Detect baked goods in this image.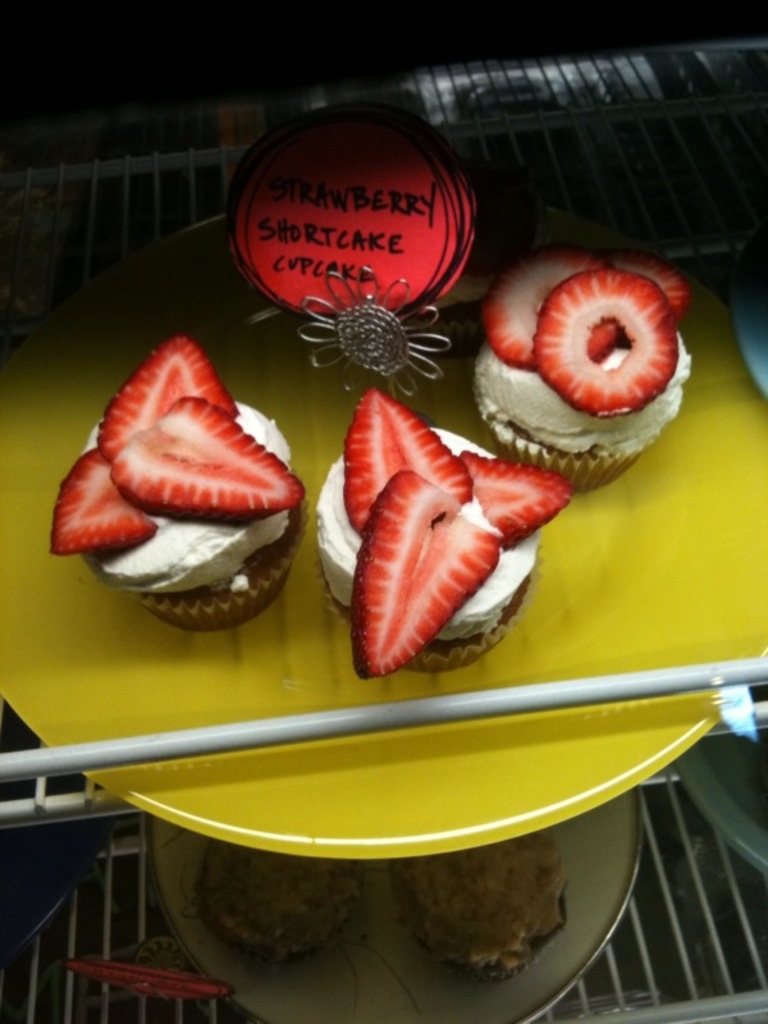
Detection: 305, 381, 579, 682.
